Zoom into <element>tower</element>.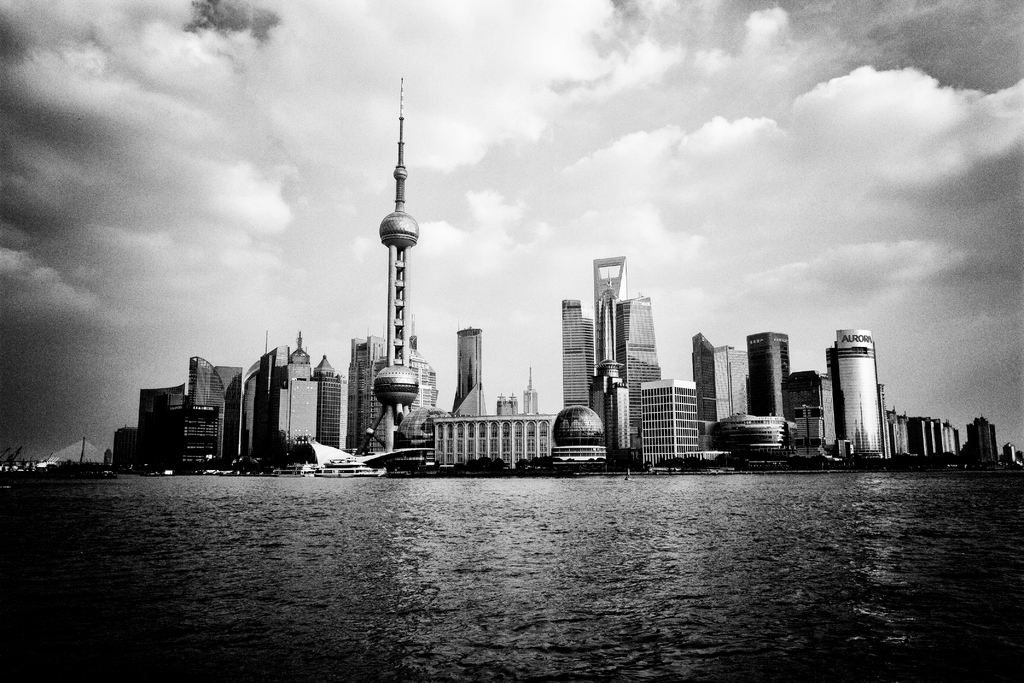
Zoom target: select_region(694, 334, 719, 470).
